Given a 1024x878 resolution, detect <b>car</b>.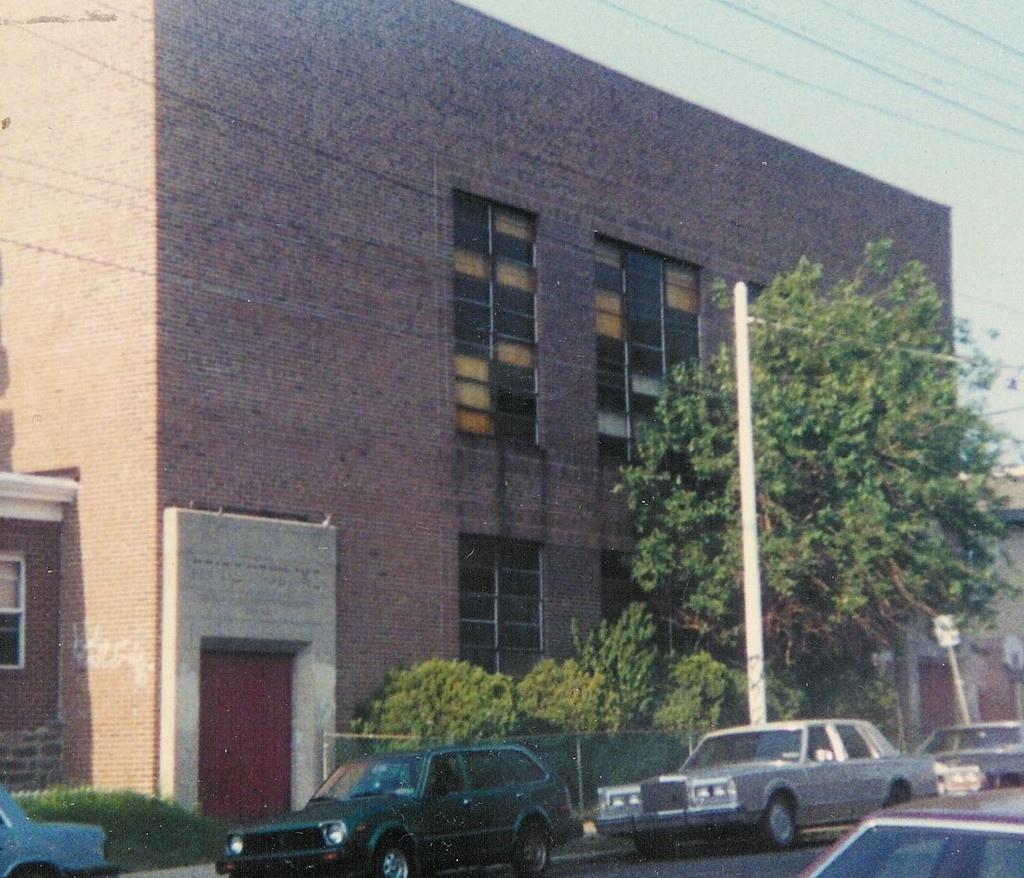
(left=794, top=785, right=1023, bottom=877).
